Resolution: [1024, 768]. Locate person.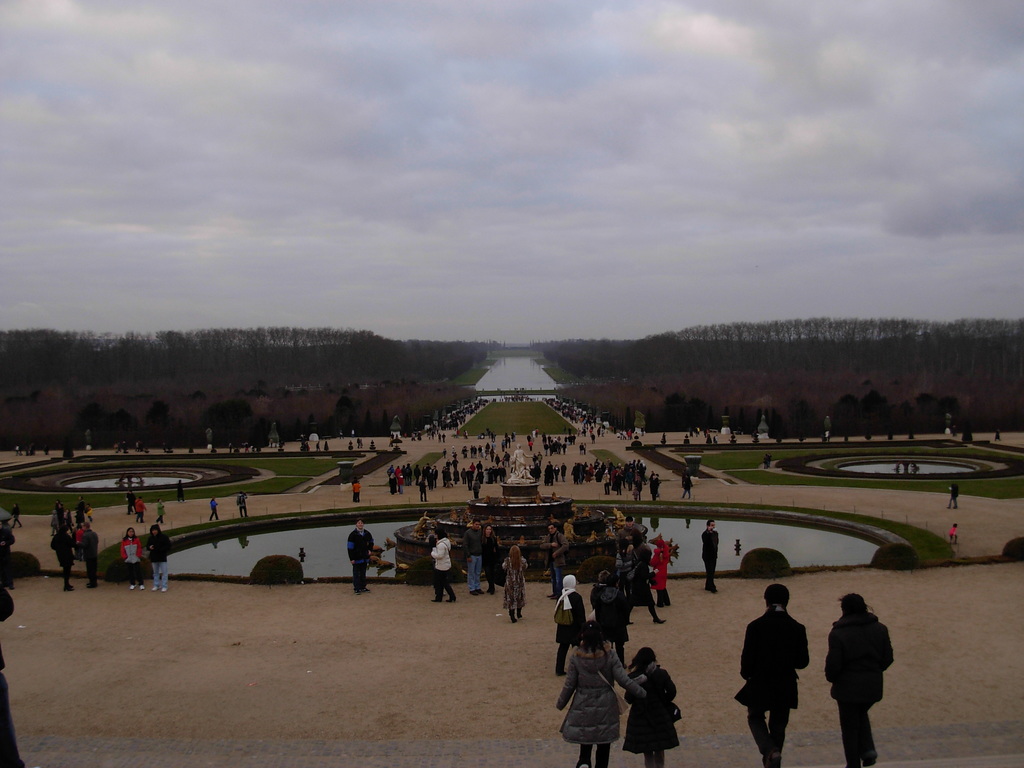
<box>481,522,499,595</box>.
